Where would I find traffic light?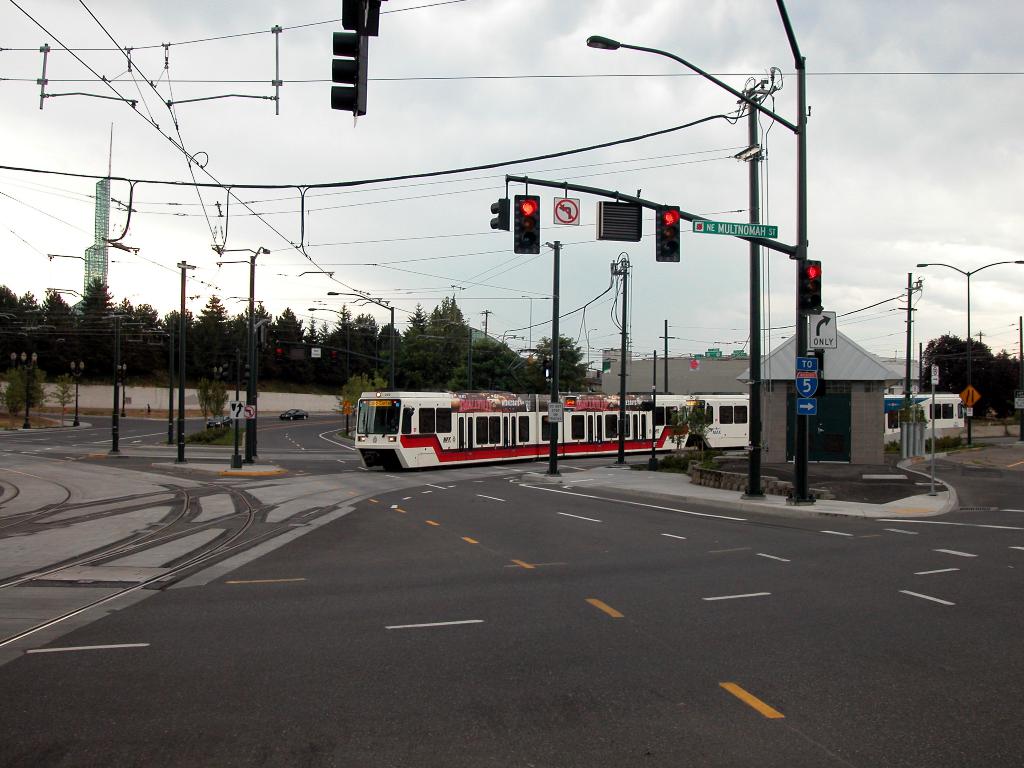
At x1=514 y1=180 x2=540 y2=253.
